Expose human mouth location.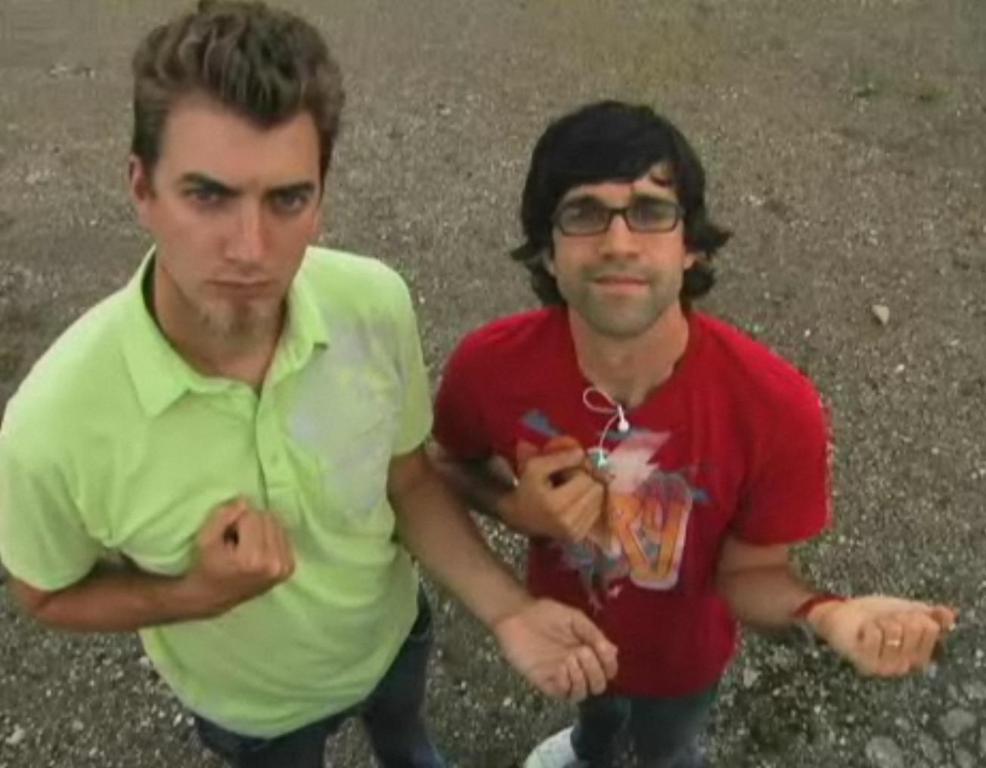
Exposed at bbox(209, 271, 278, 293).
